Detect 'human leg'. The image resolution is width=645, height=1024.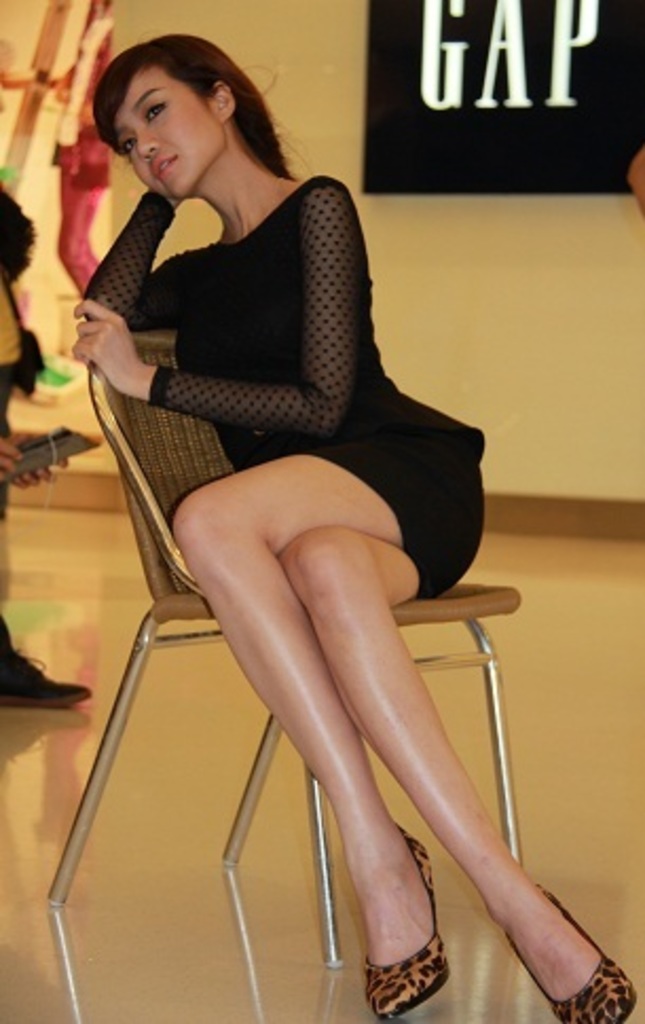
pyautogui.locateOnScreen(171, 436, 465, 1020).
